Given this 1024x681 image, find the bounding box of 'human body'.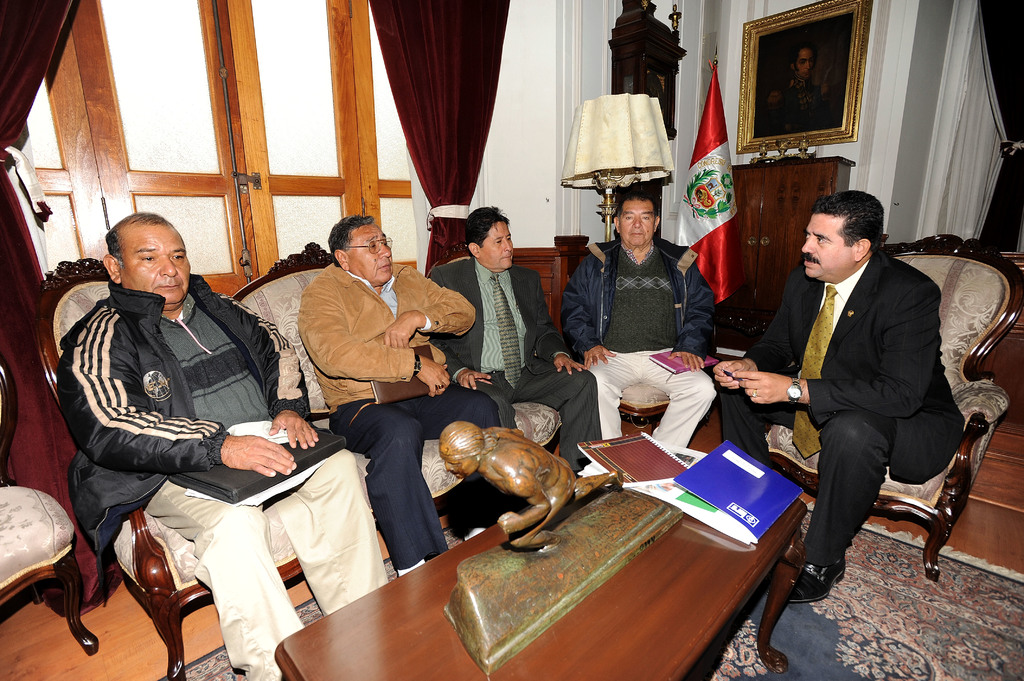
BBox(326, 214, 496, 575).
